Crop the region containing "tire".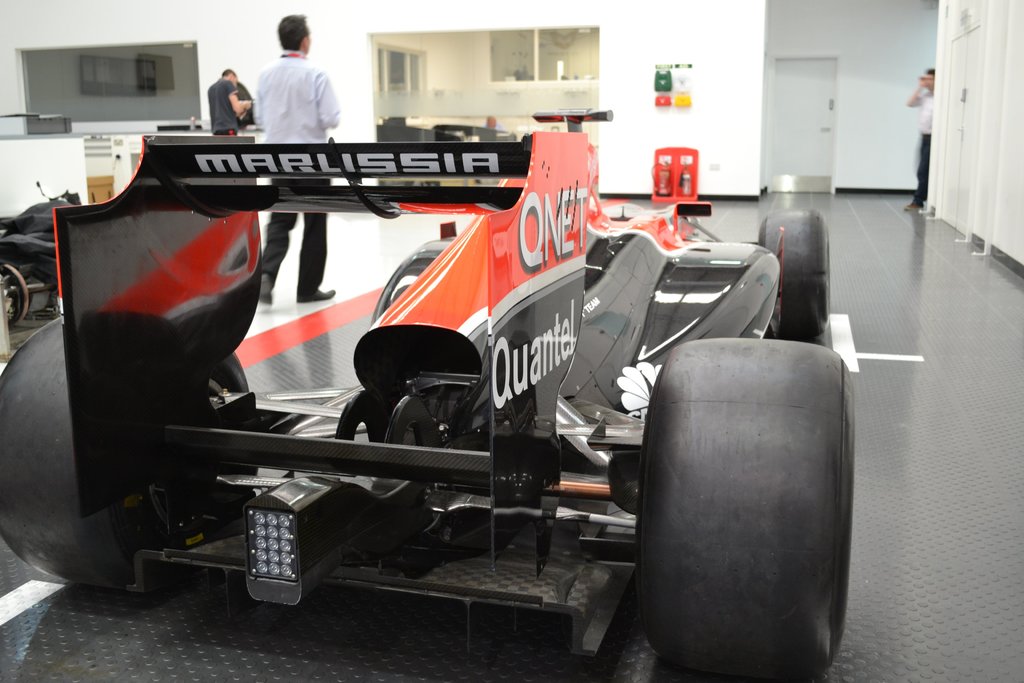
Crop region: crop(753, 210, 835, 336).
